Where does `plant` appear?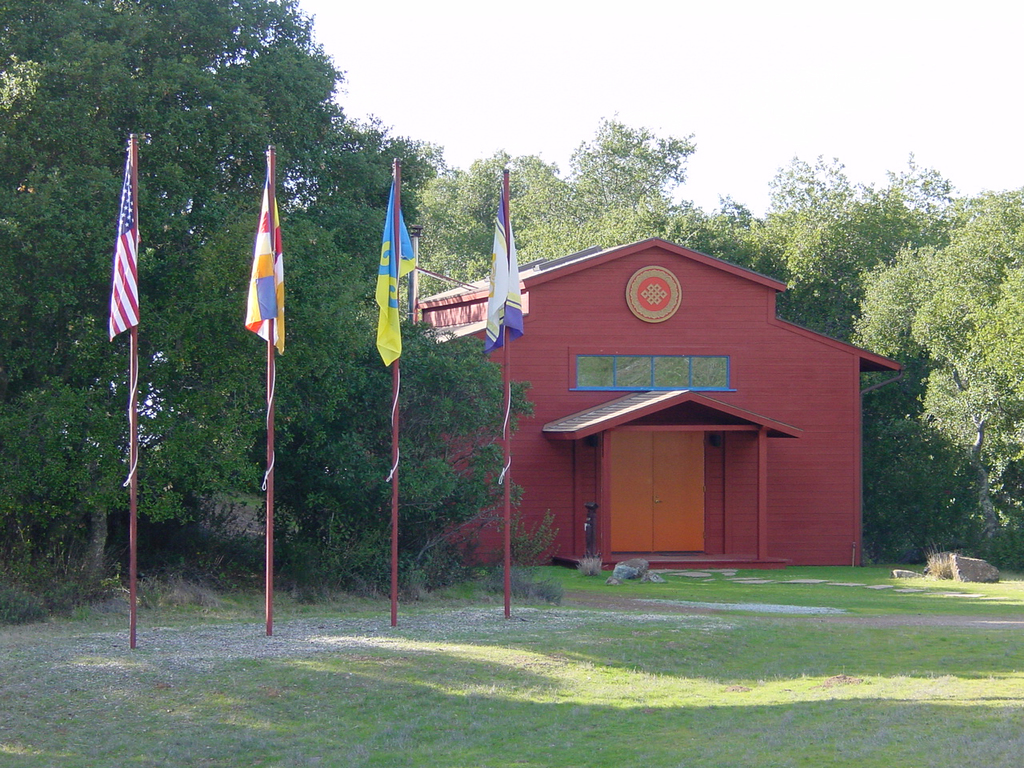
Appears at [left=1, top=558, right=1023, bottom=767].
